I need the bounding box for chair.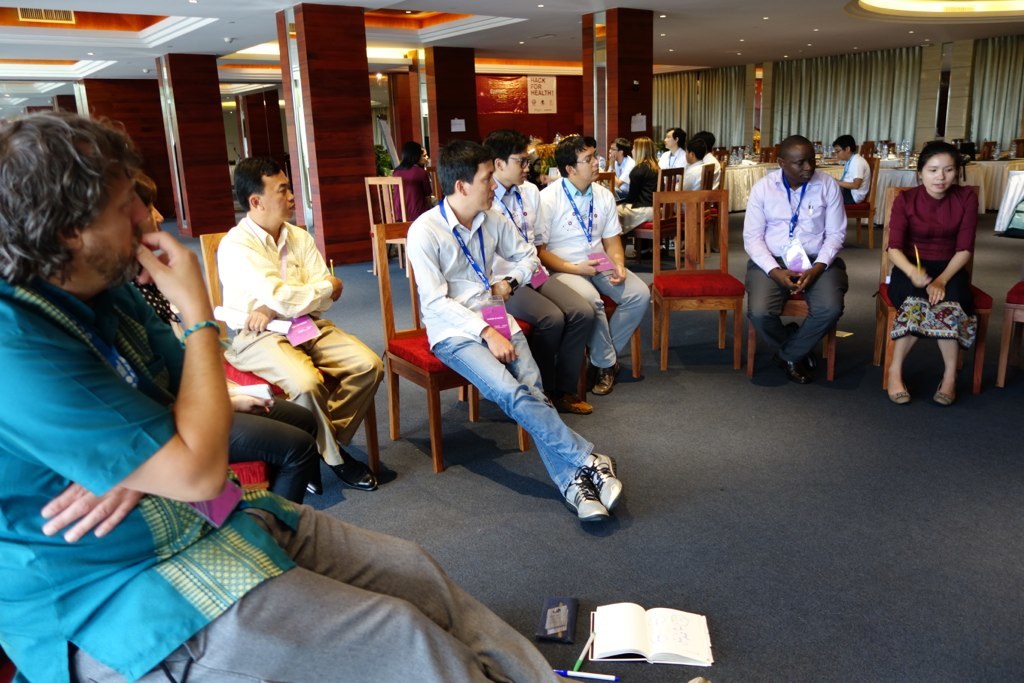
Here it is: box=[381, 212, 538, 471].
